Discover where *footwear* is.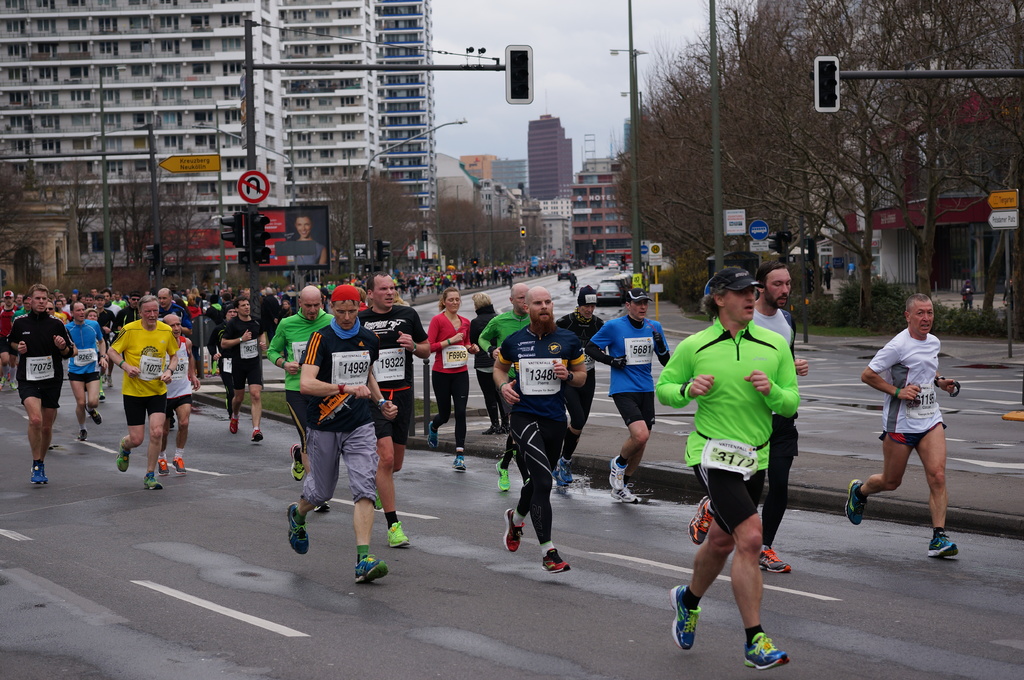
Discovered at {"x1": 452, "y1": 452, "x2": 465, "y2": 470}.
